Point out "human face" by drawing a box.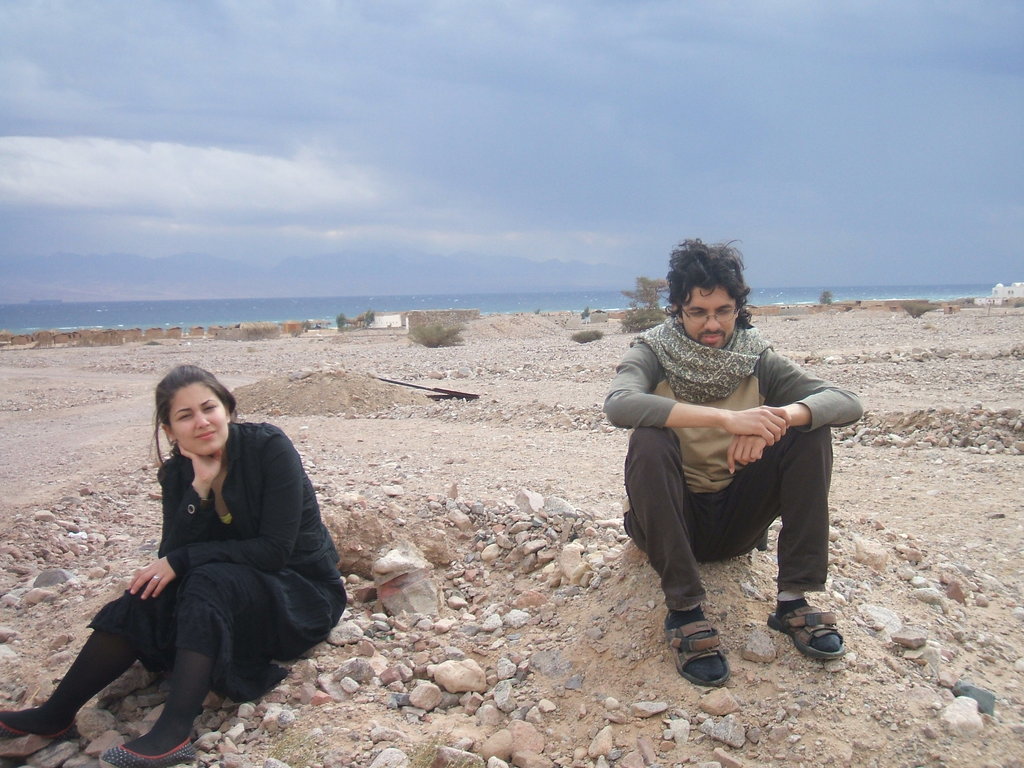
Rect(164, 378, 230, 454).
